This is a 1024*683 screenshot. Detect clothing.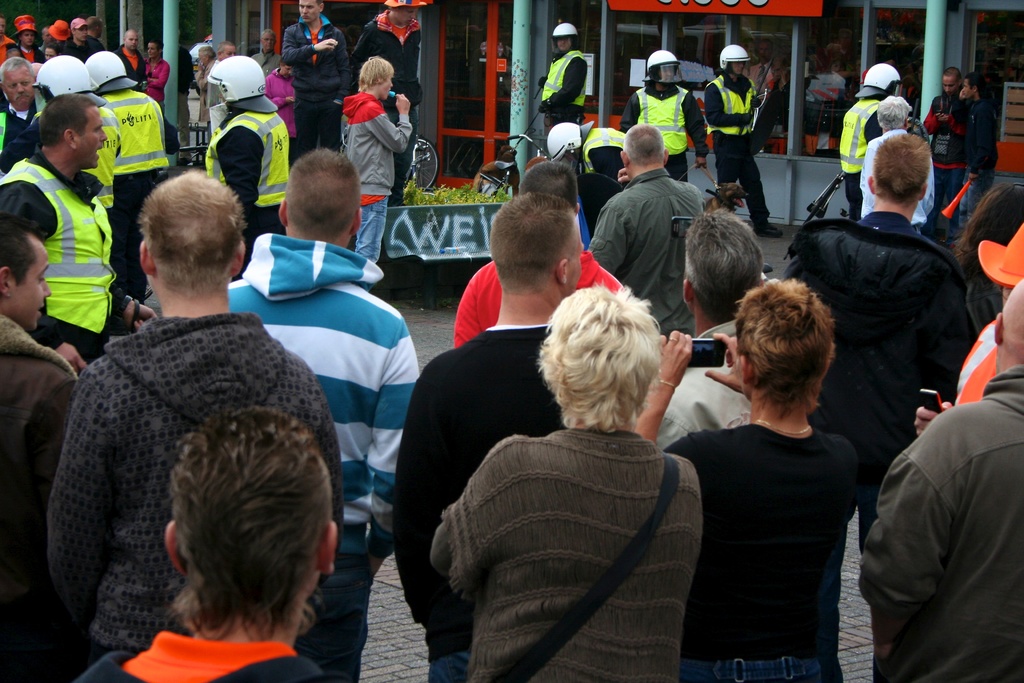
select_region(620, 79, 707, 181).
